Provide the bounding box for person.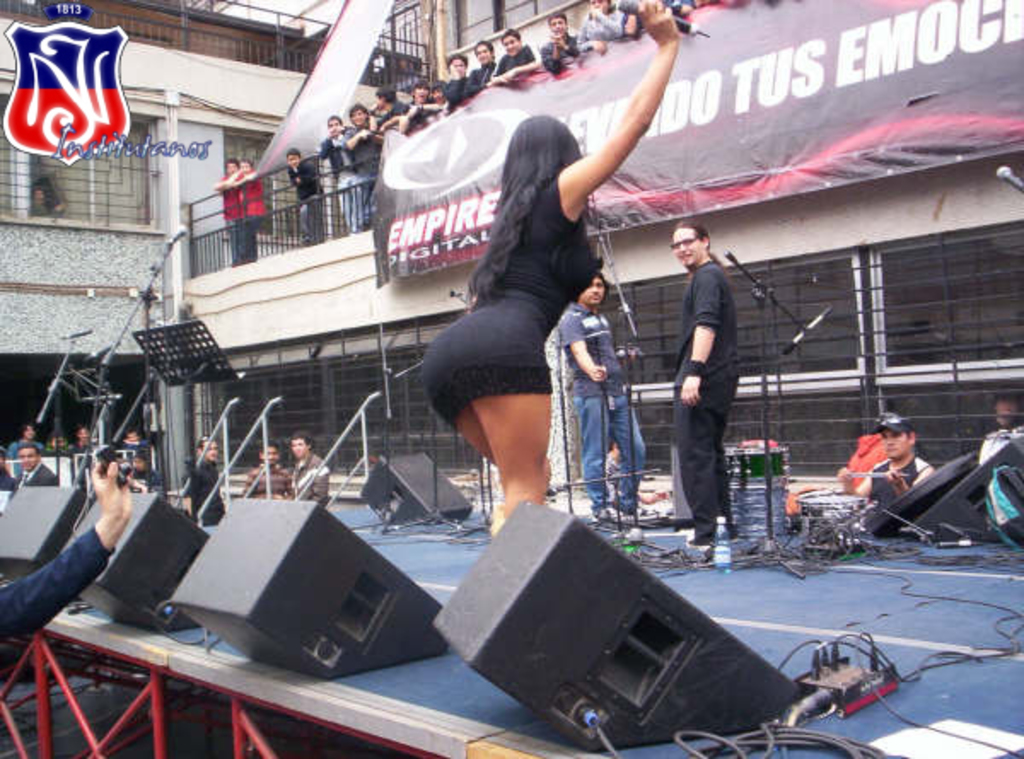
select_region(217, 155, 247, 269).
